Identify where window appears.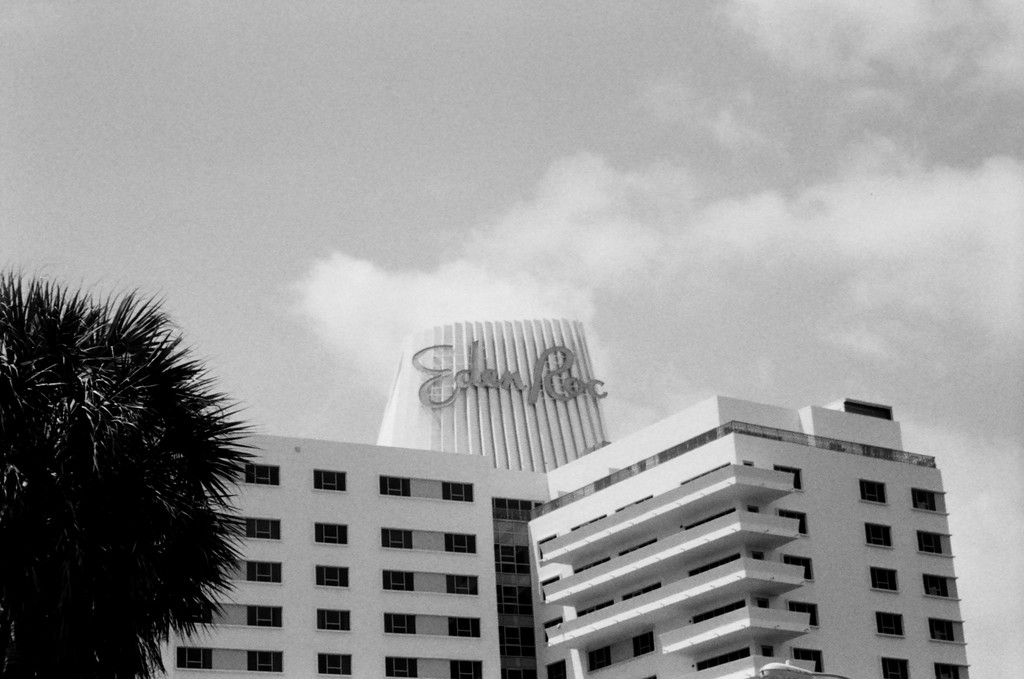
Appears at {"x1": 782, "y1": 556, "x2": 812, "y2": 582}.
